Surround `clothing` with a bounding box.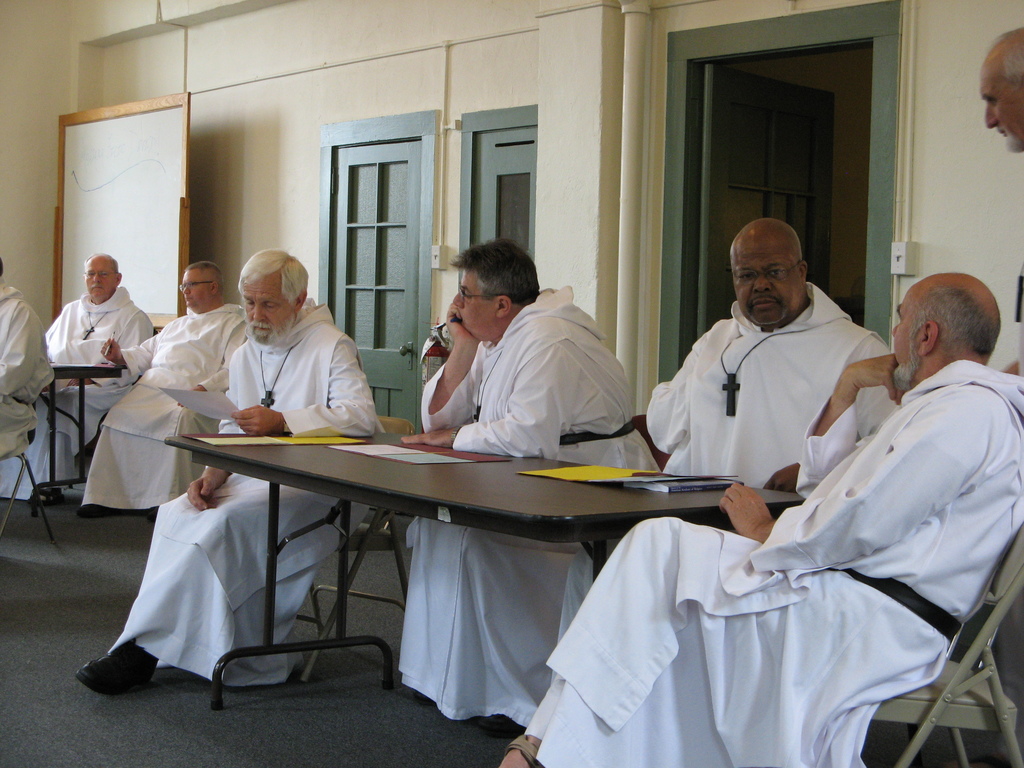
[84,296,250,507].
